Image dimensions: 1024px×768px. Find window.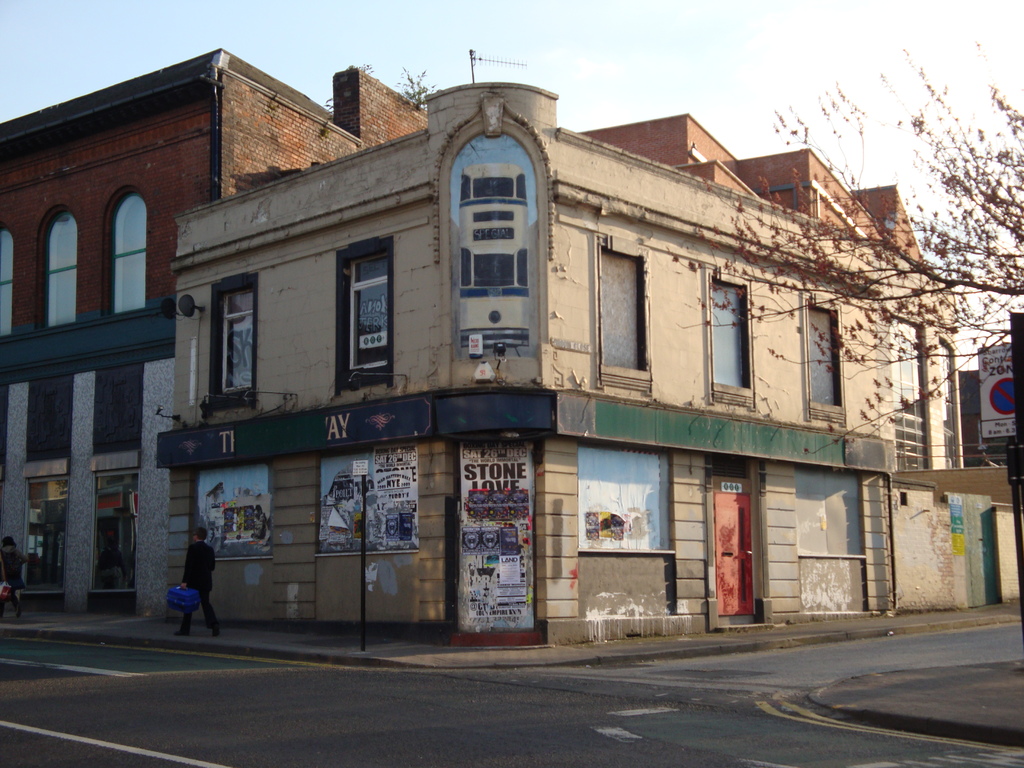
crop(0, 223, 21, 340).
